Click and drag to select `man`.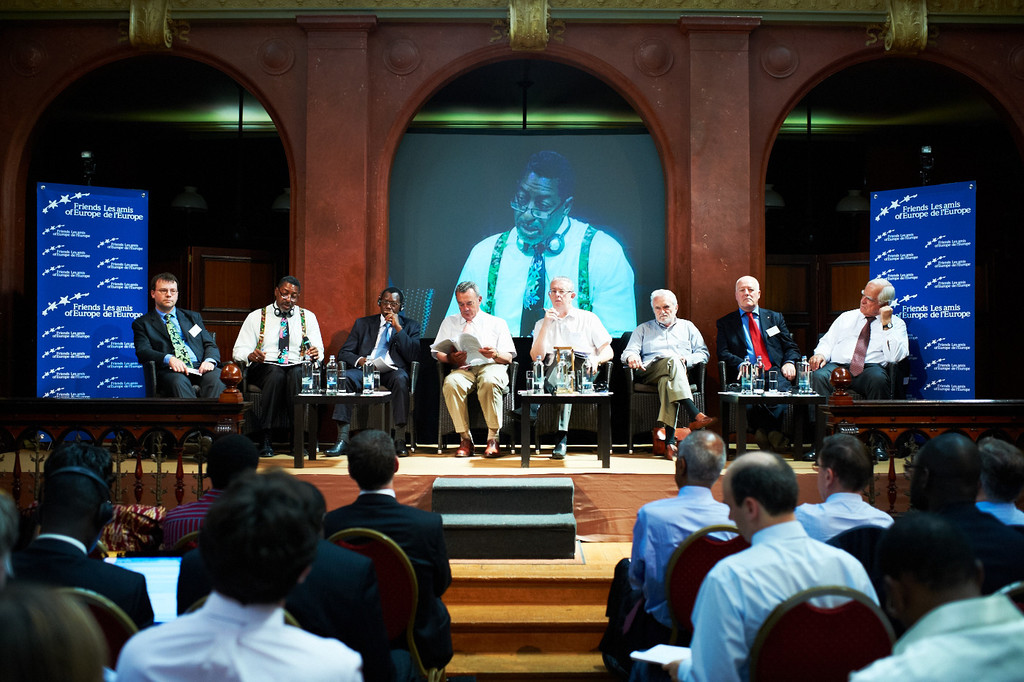
Selection: box=[444, 149, 636, 337].
